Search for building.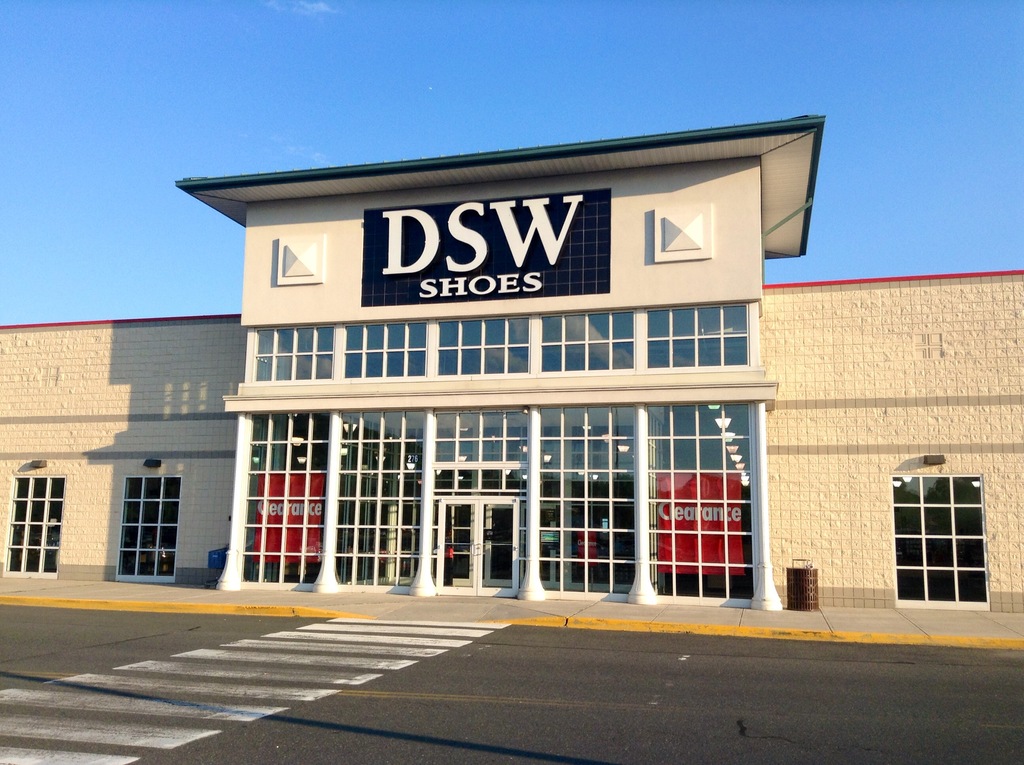
Found at 0/117/1023/614.
